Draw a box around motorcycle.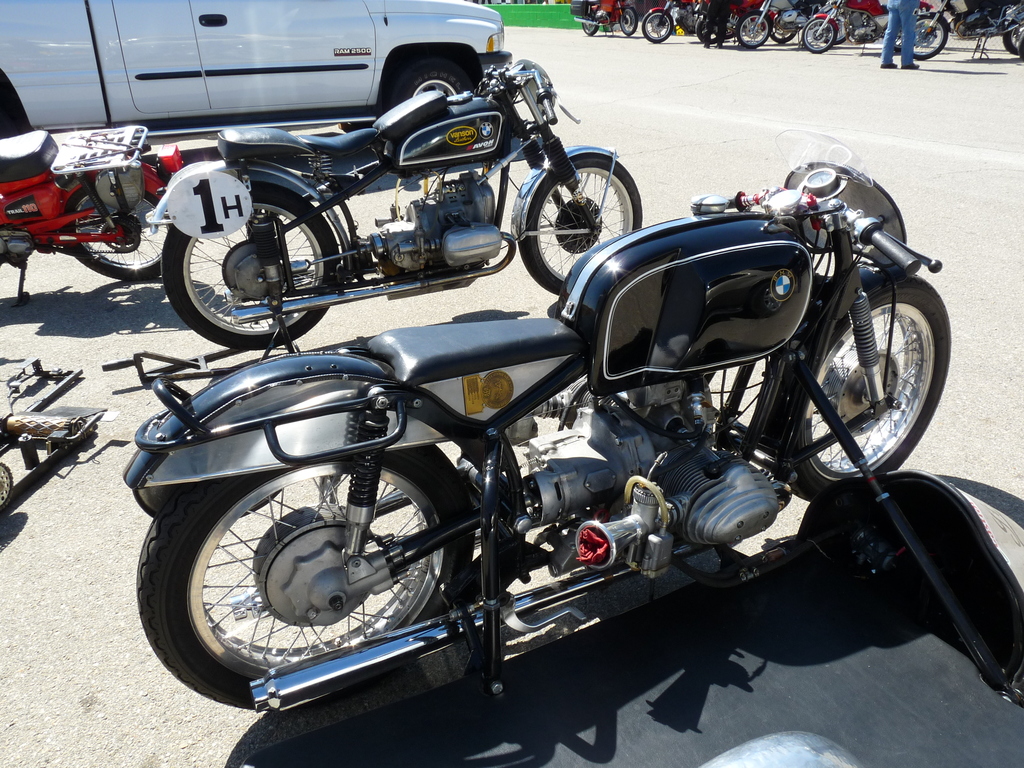
{"x1": 804, "y1": 0, "x2": 952, "y2": 52}.
